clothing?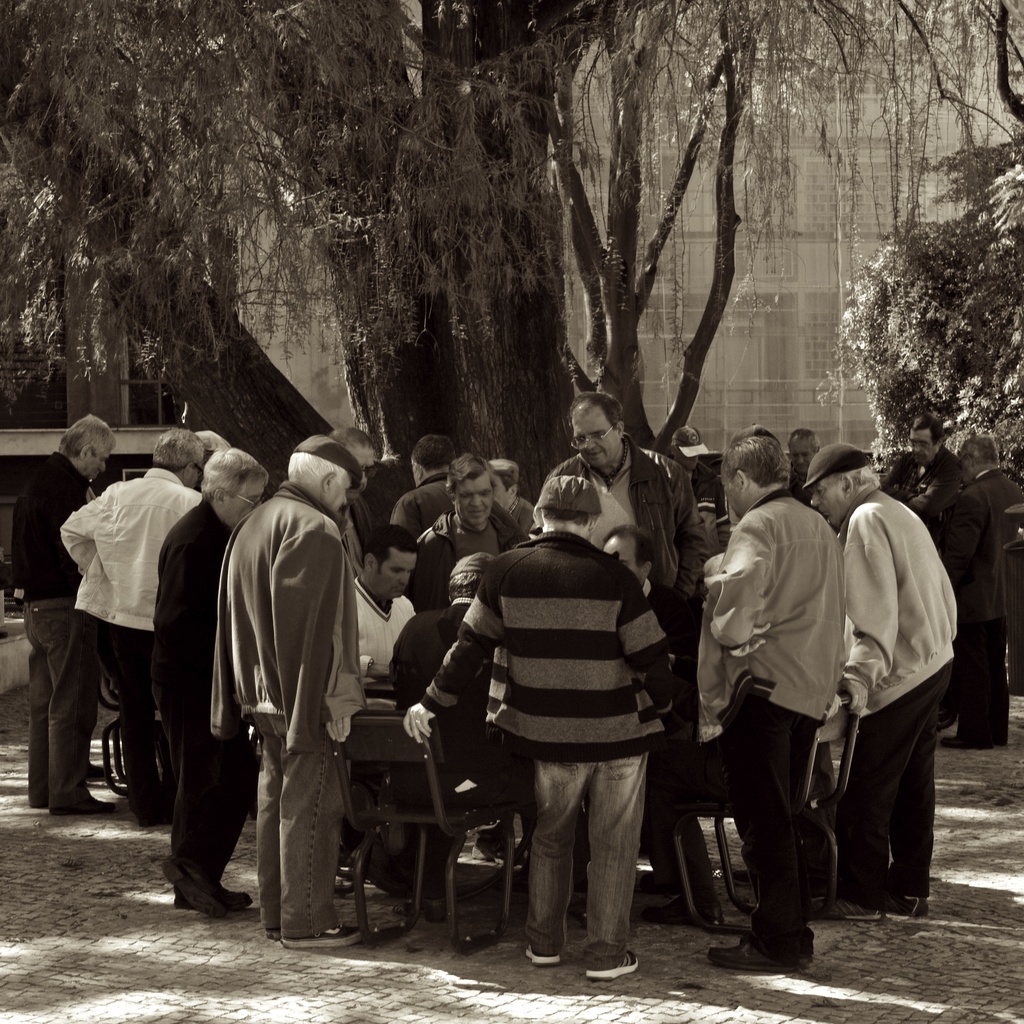
crop(154, 505, 243, 863)
